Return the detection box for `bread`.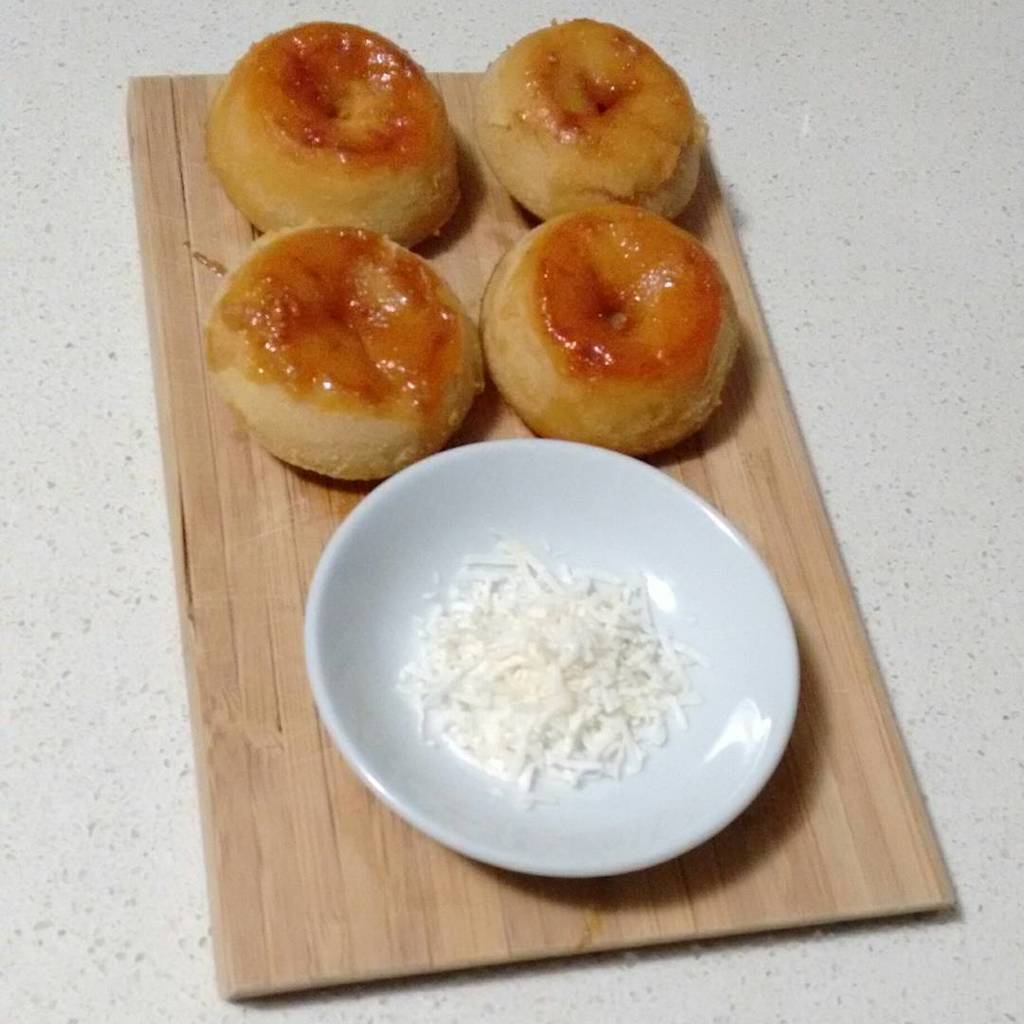
box=[480, 206, 743, 450].
